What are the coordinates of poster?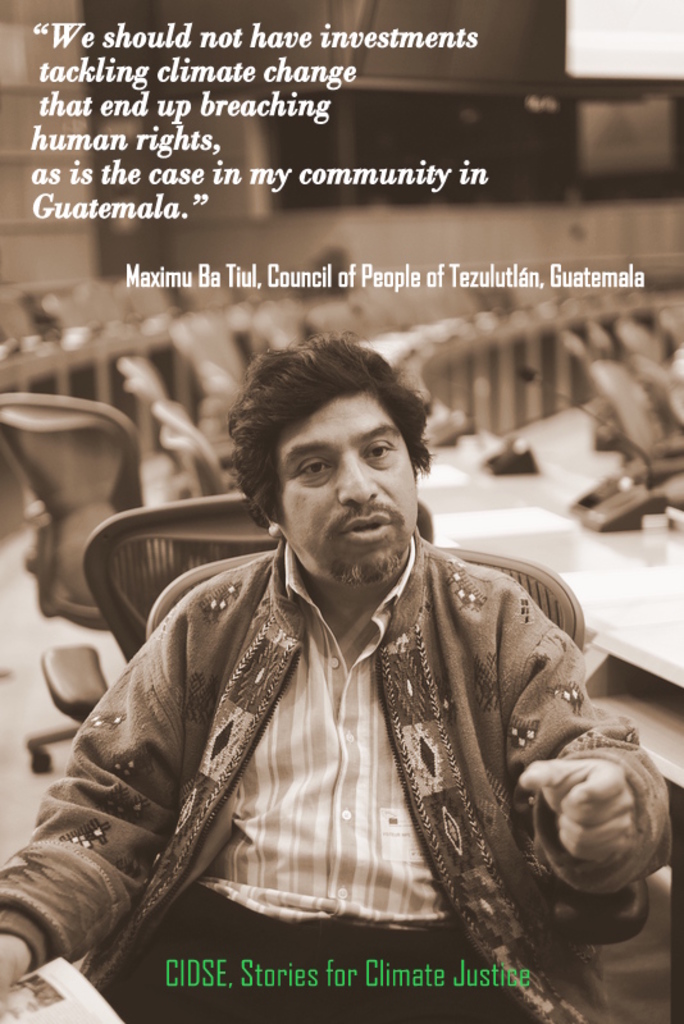
0, 1, 683, 1019.
